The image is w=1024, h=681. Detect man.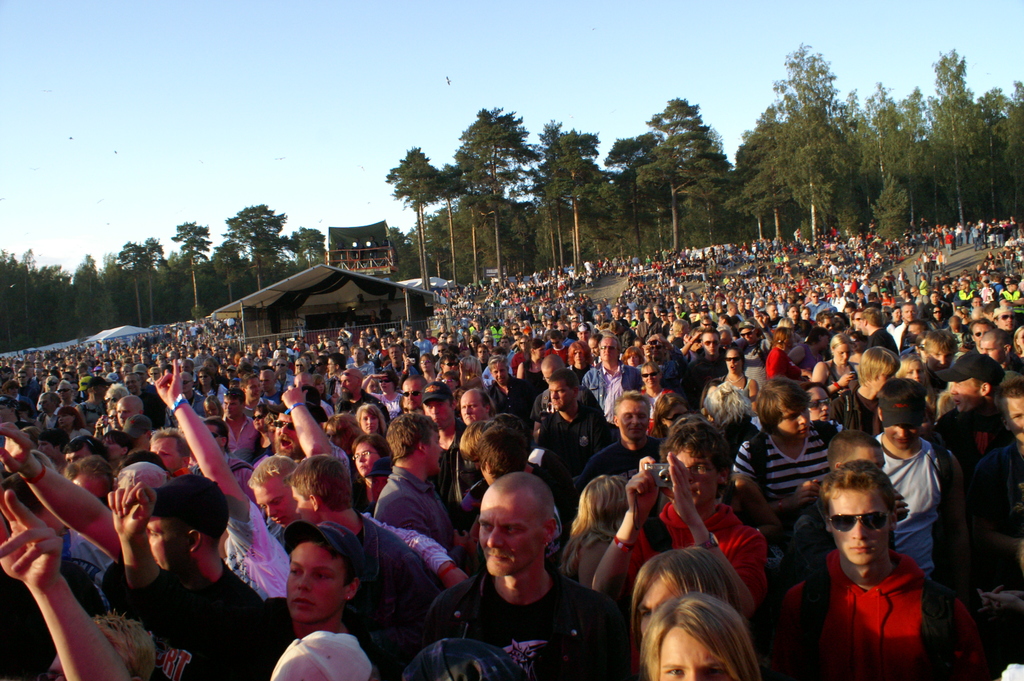
Detection: 151/429/192/471.
